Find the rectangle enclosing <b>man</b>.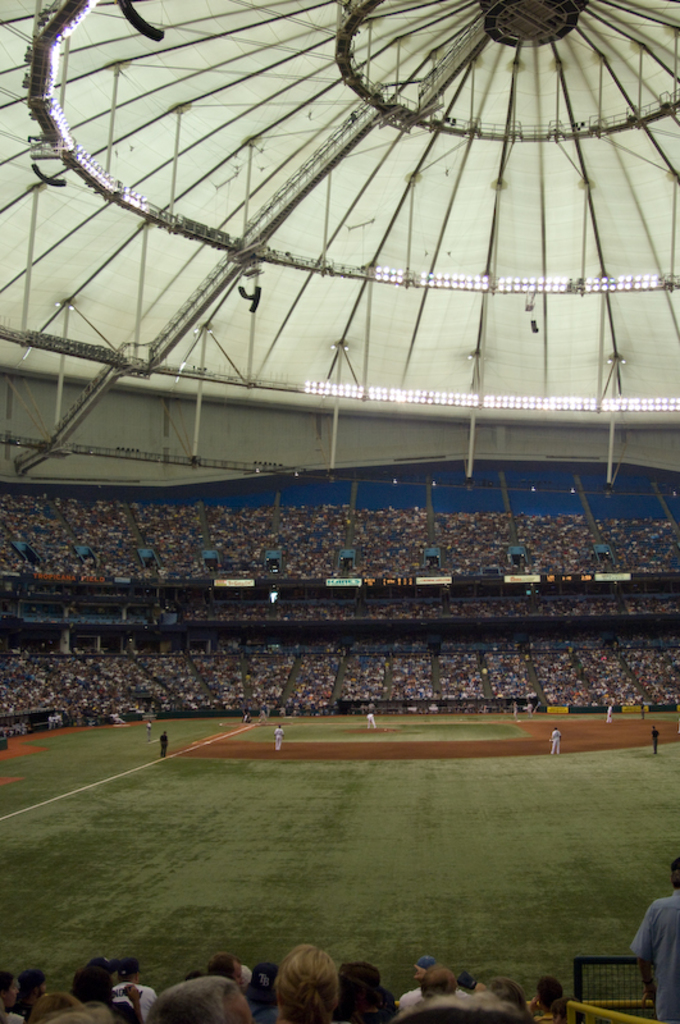
region(278, 728, 283, 755).
